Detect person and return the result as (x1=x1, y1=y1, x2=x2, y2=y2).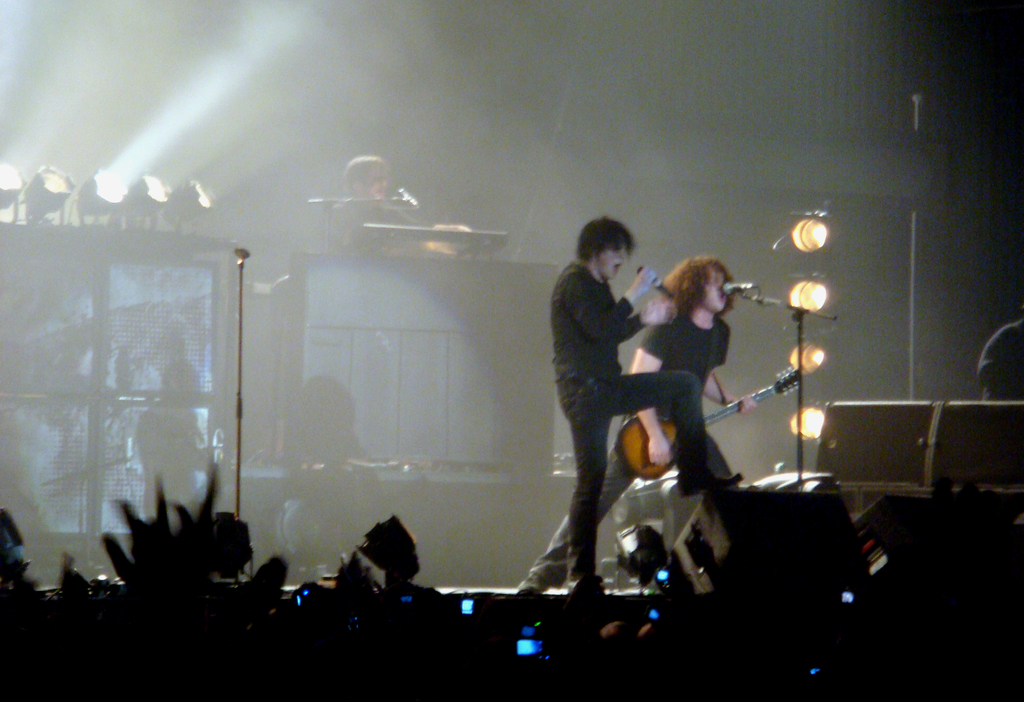
(x1=124, y1=564, x2=266, y2=701).
